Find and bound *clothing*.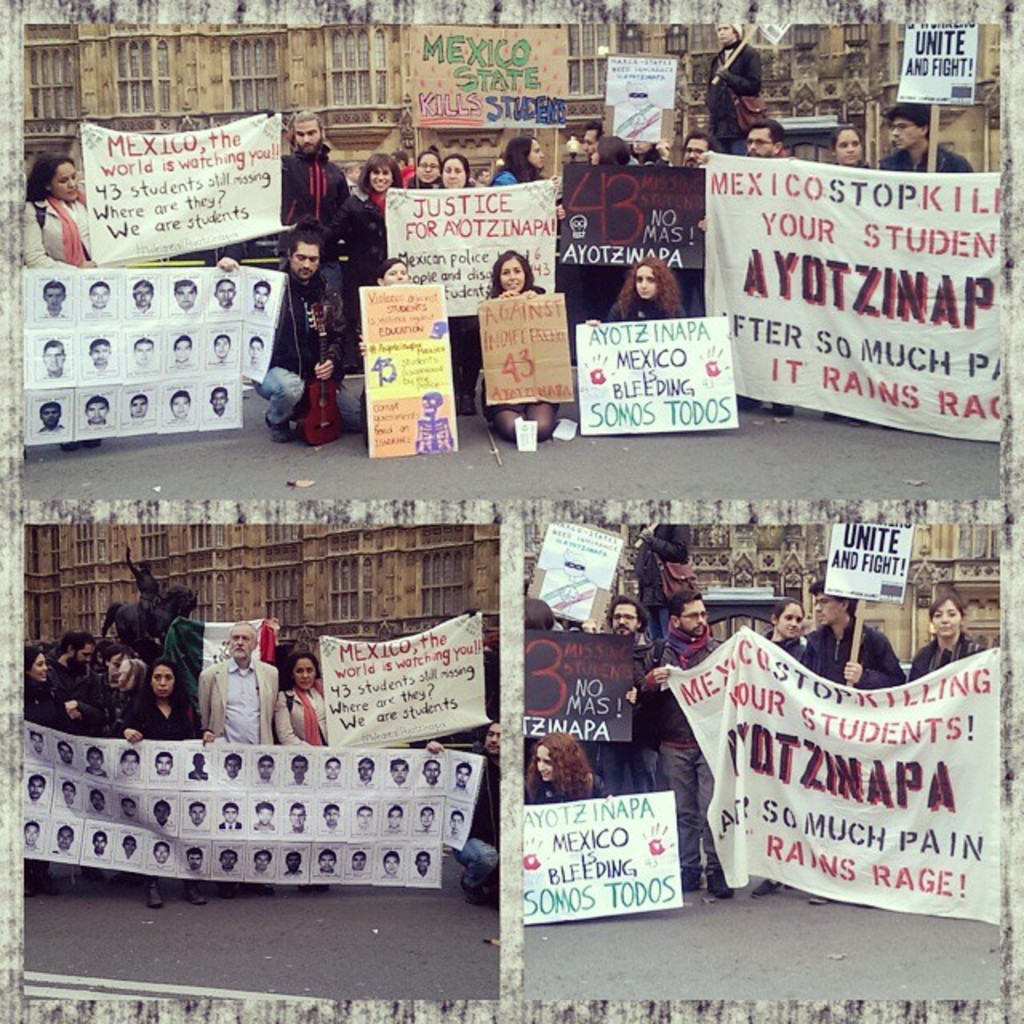
Bound: 187,646,302,744.
